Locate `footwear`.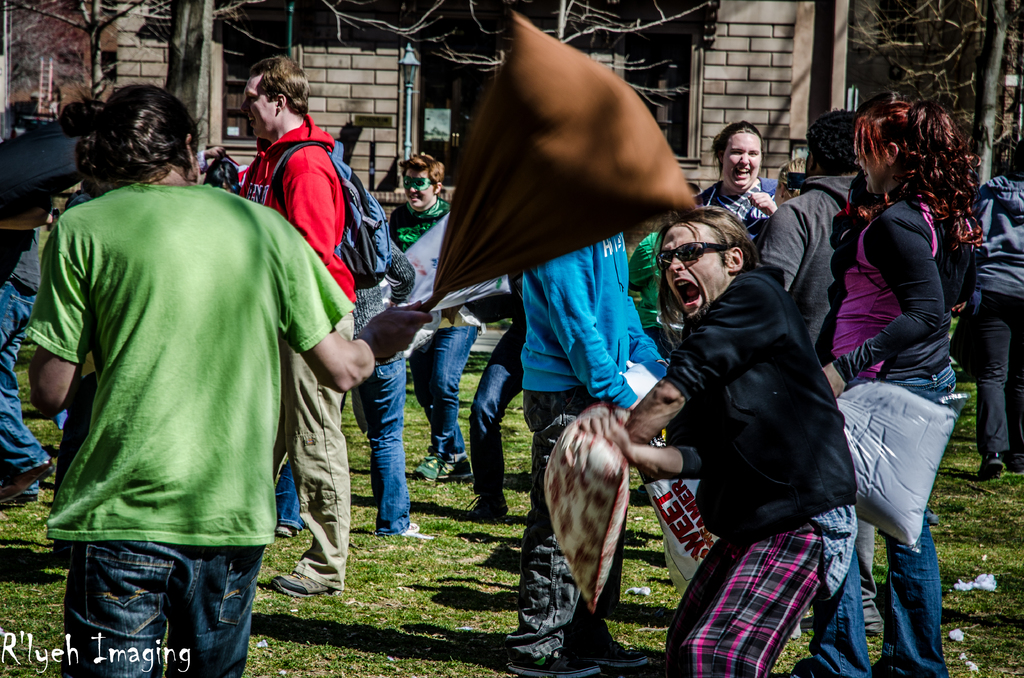
Bounding box: <bbox>269, 520, 292, 541</bbox>.
